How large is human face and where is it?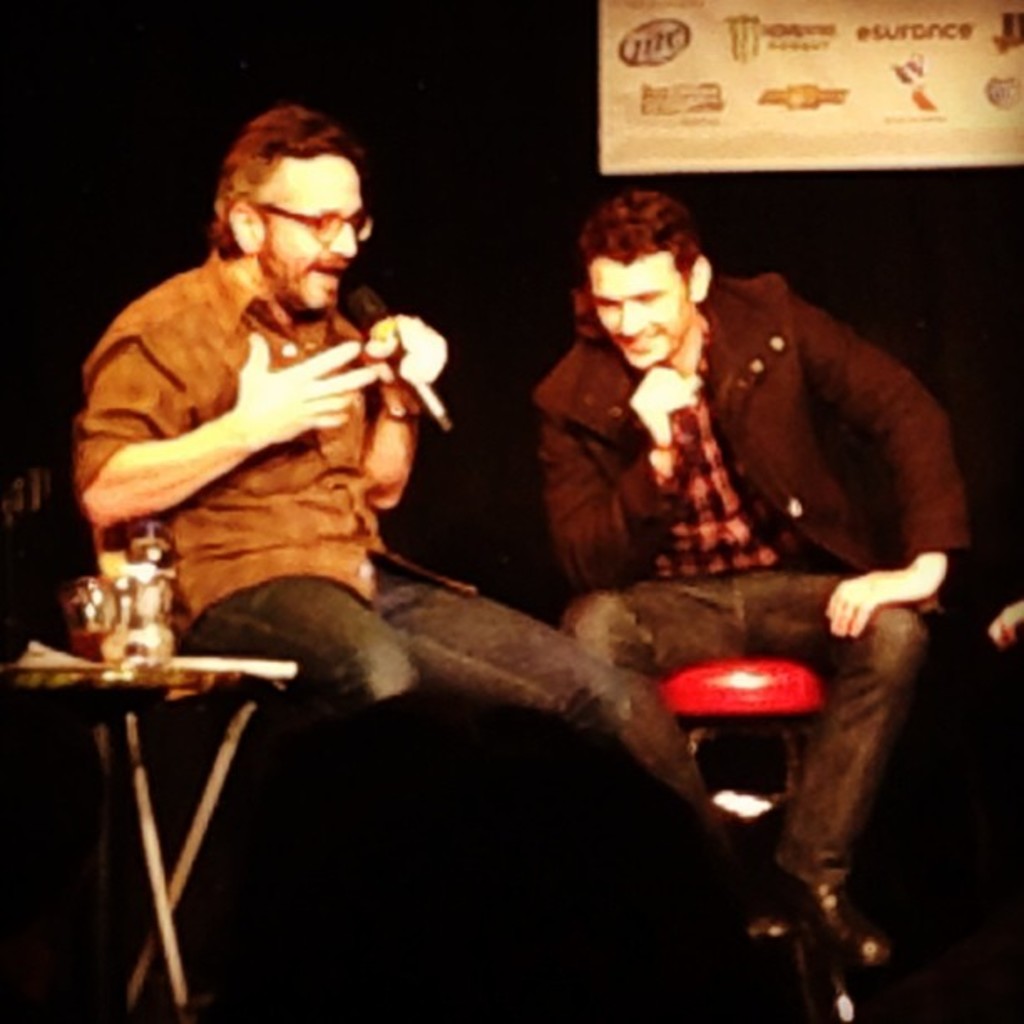
Bounding box: pyautogui.locateOnScreen(266, 156, 360, 316).
